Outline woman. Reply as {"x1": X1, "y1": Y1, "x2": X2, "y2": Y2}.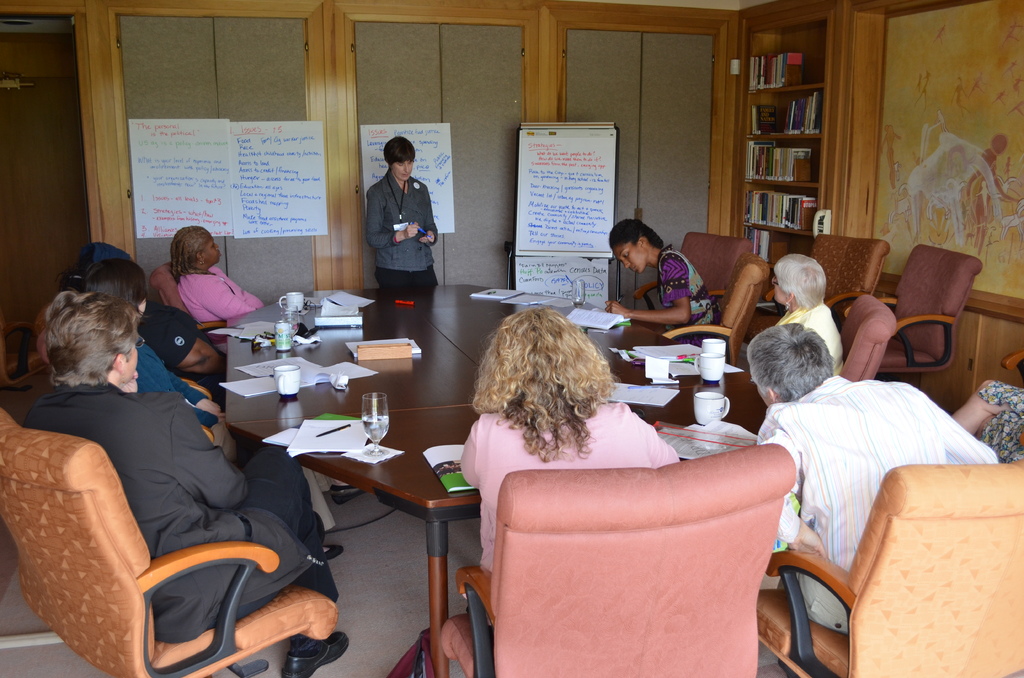
{"x1": 609, "y1": 214, "x2": 710, "y2": 319}.
